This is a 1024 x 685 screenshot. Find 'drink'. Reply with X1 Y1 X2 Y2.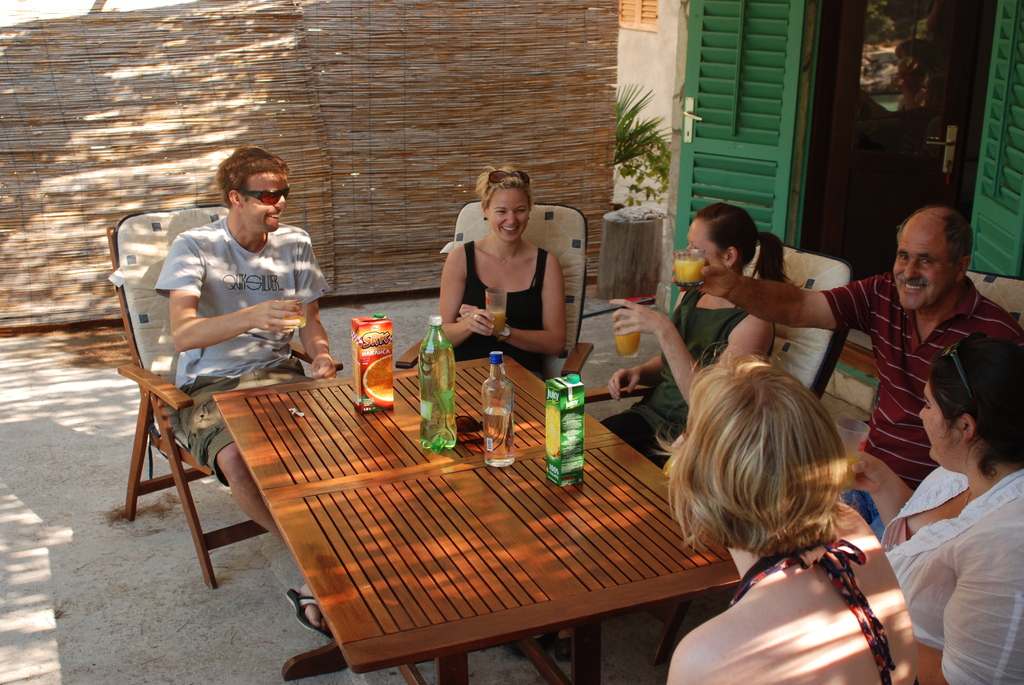
616 324 640 355.
